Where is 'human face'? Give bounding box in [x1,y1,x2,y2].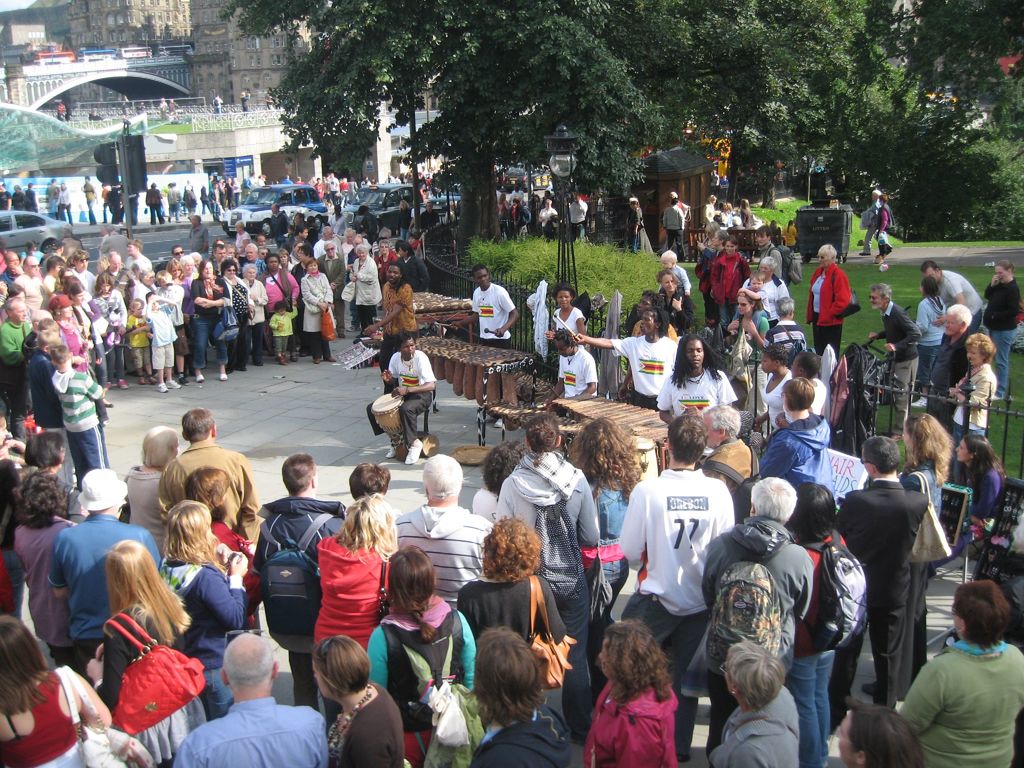
[640,315,653,335].
